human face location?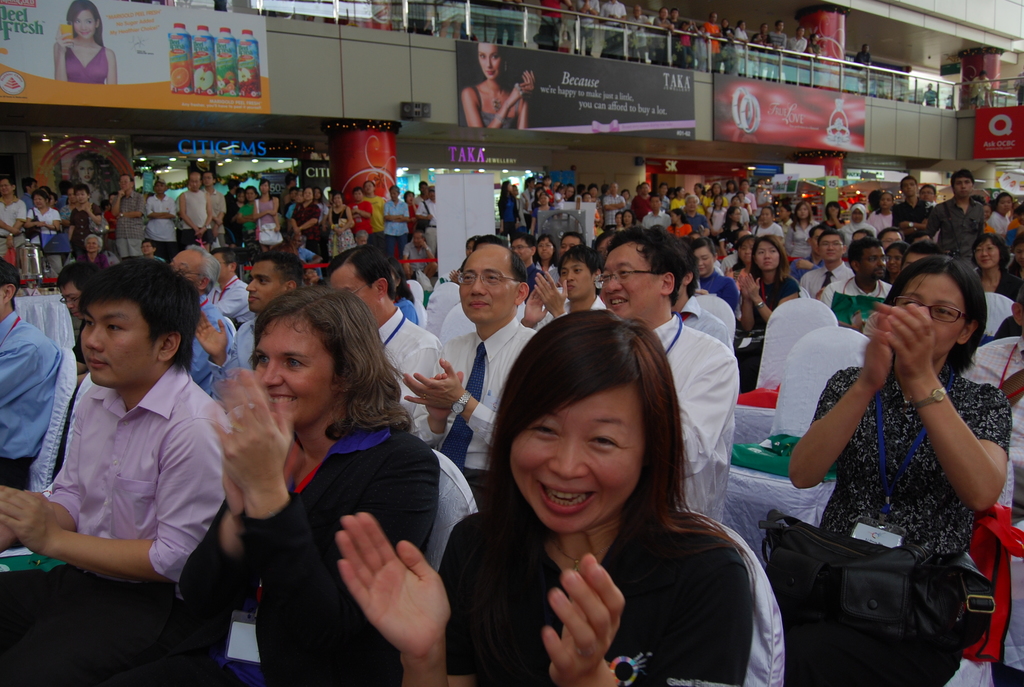
900 177 916 198
